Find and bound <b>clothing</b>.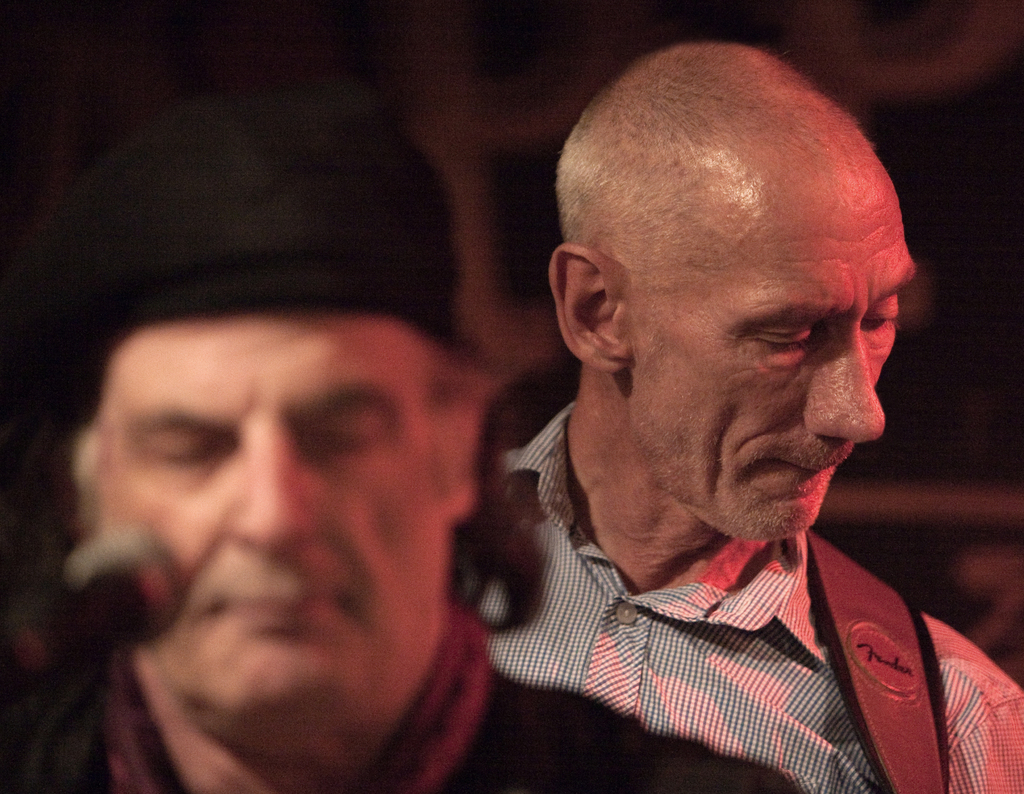
Bound: [426,443,1002,787].
